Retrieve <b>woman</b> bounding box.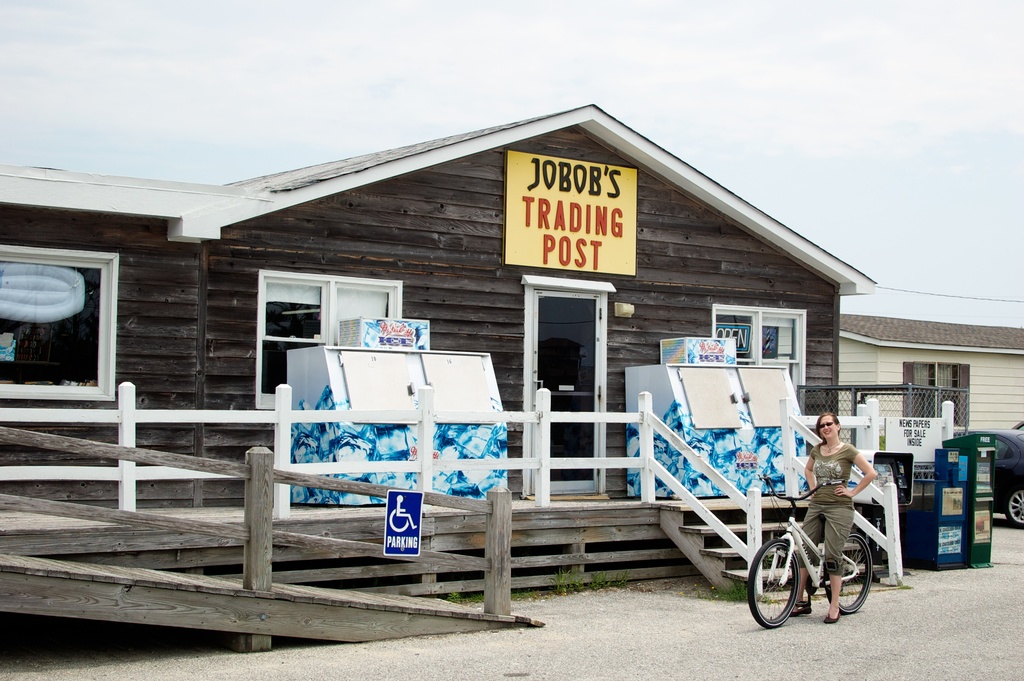
Bounding box: box(775, 427, 886, 617).
